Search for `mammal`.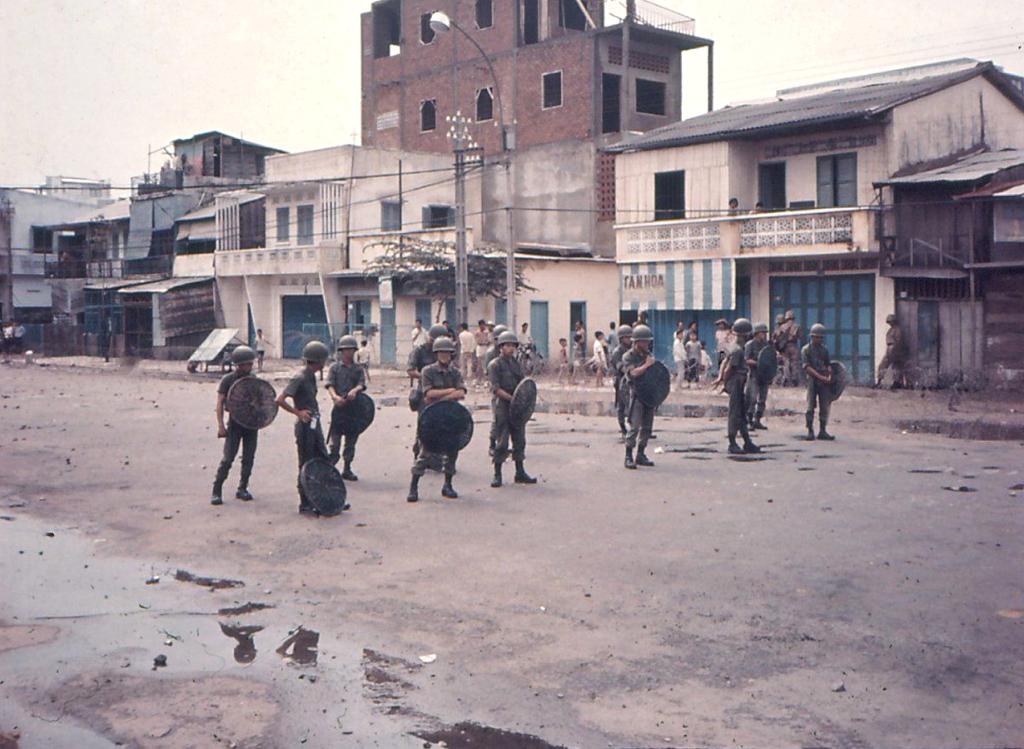
Found at <region>472, 317, 492, 380</region>.
